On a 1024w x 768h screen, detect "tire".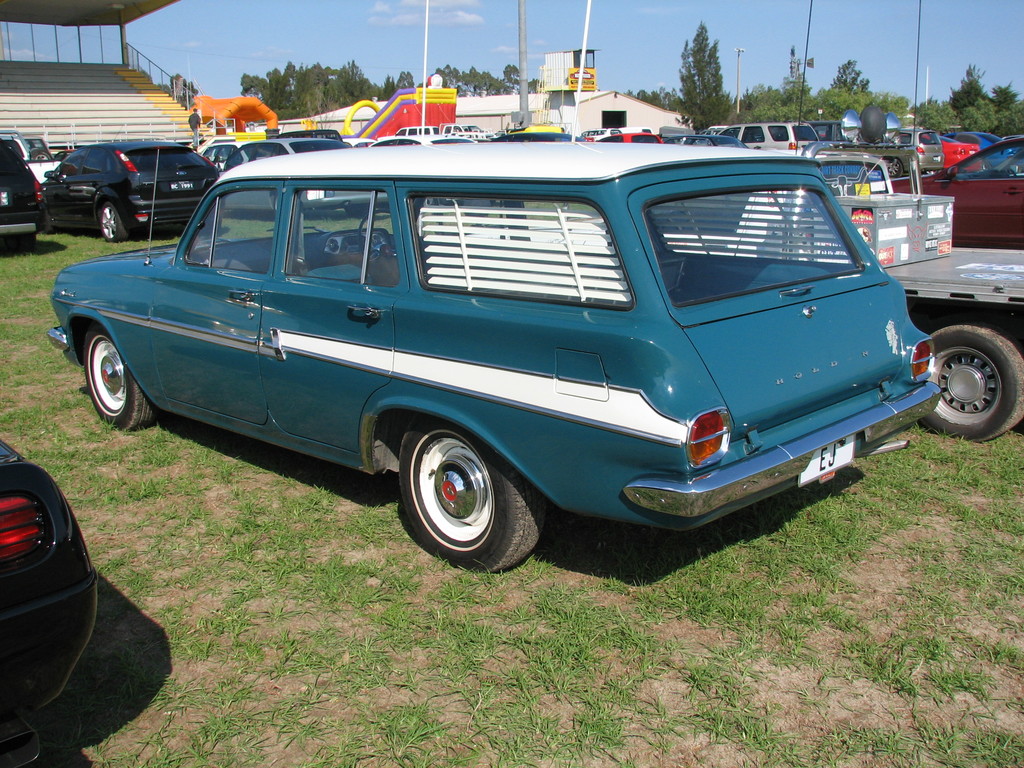
bbox(398, 424, 558, 572).
